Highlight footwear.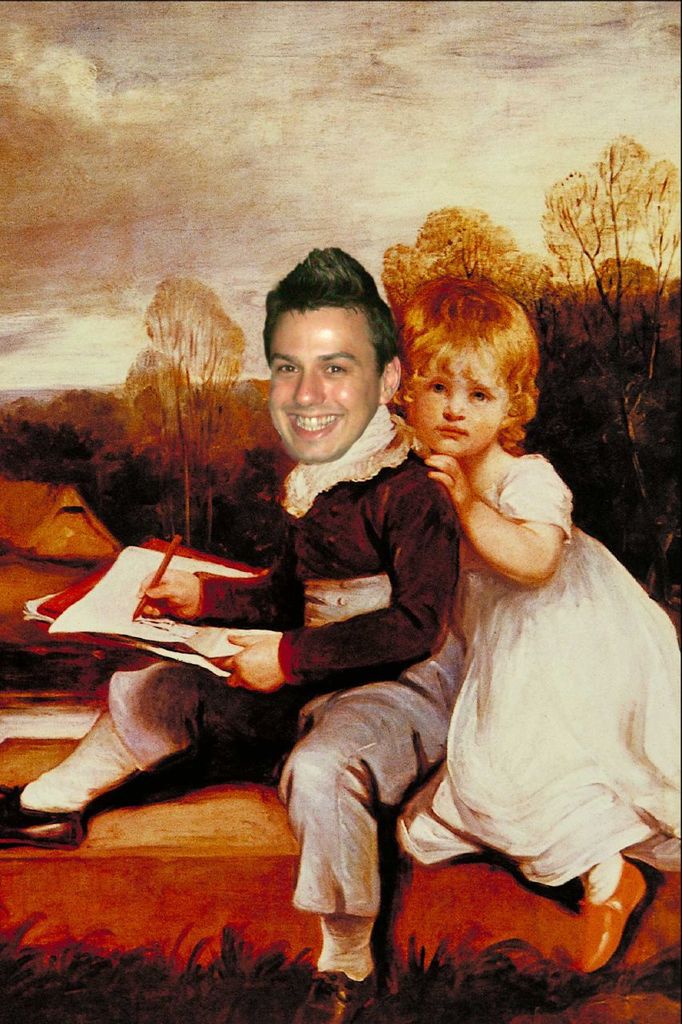
Highlighted region: box=[313, 930, 383, 1003].
